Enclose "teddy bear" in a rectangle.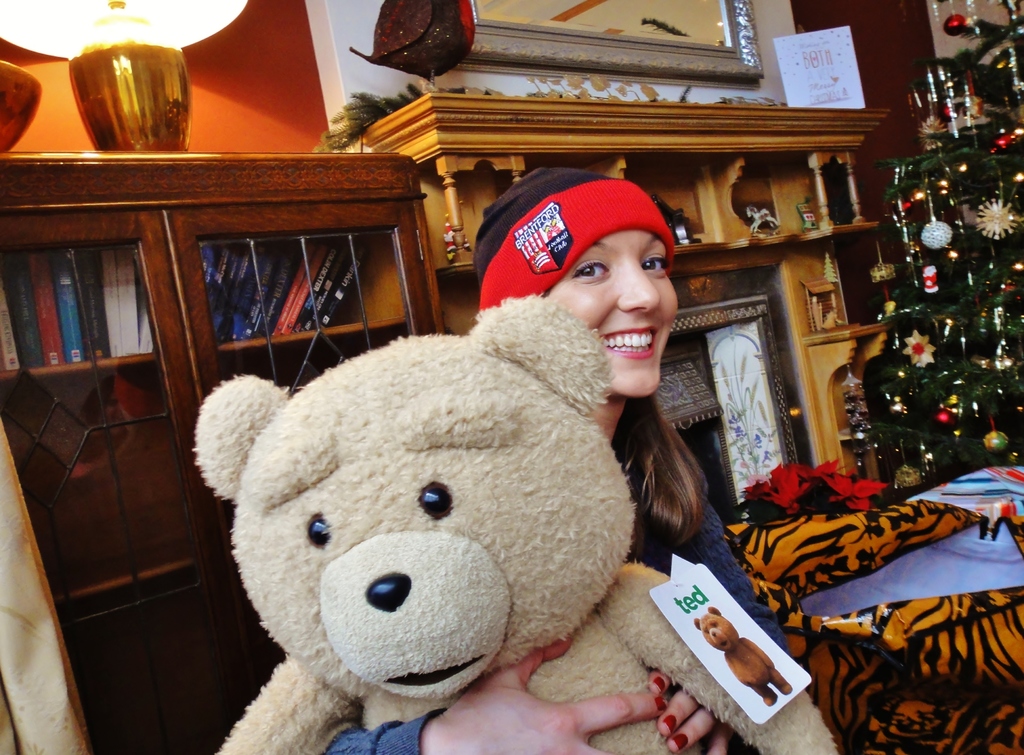
[left=209, top=285, right=835, bottom=754].
